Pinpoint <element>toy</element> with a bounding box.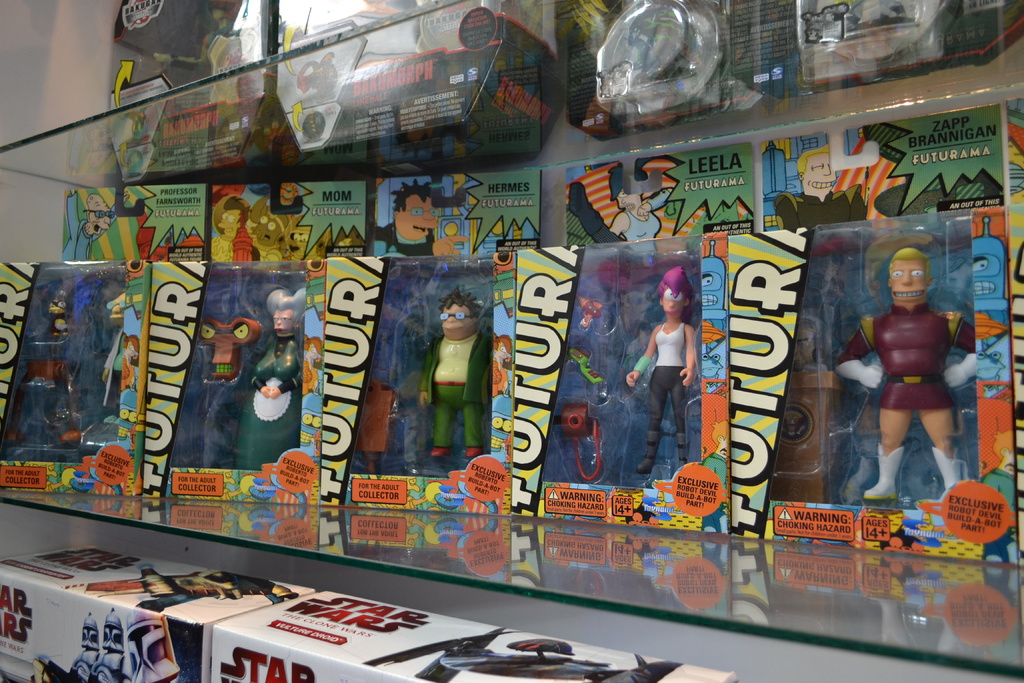
[141,86,248,145].
